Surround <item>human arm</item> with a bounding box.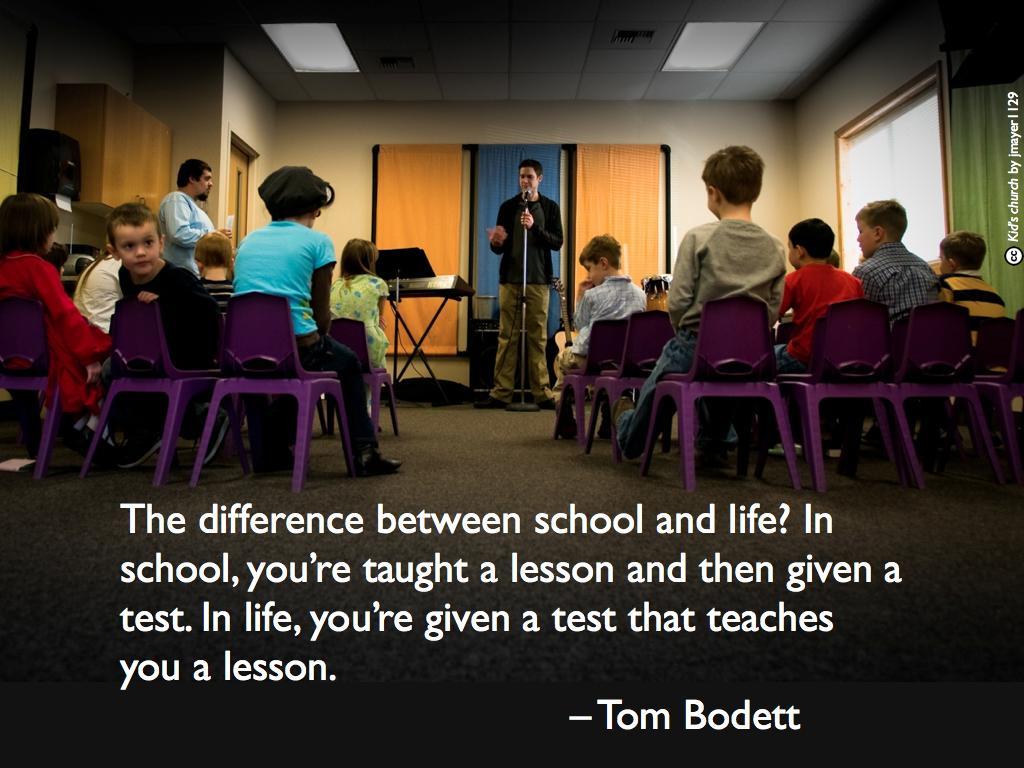
[left=481, top=200, right=512, bottom=253].
